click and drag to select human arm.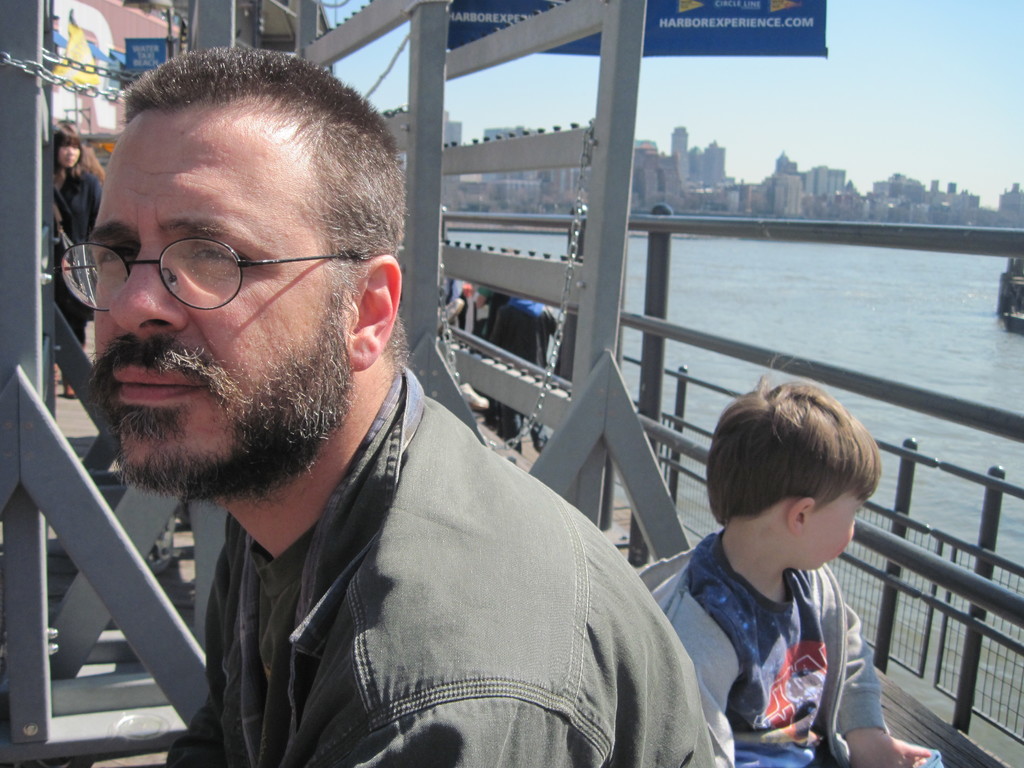
Selection: detection(86, 177, 98, 232).
